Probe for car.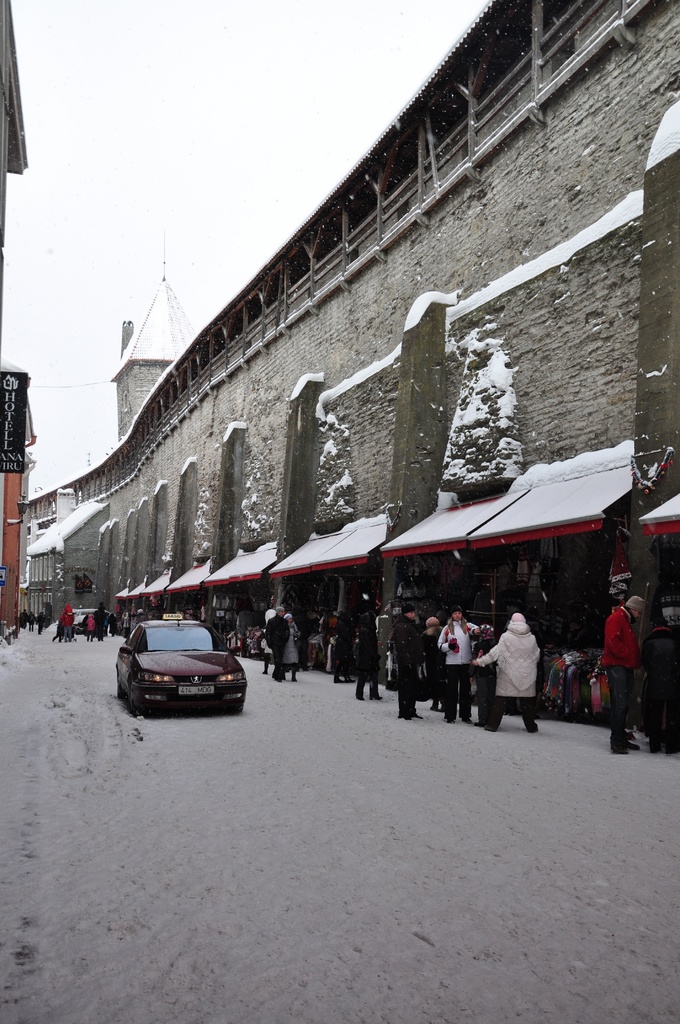
Probe result: (x1=114, y1=599, x2=247, y2=716).
